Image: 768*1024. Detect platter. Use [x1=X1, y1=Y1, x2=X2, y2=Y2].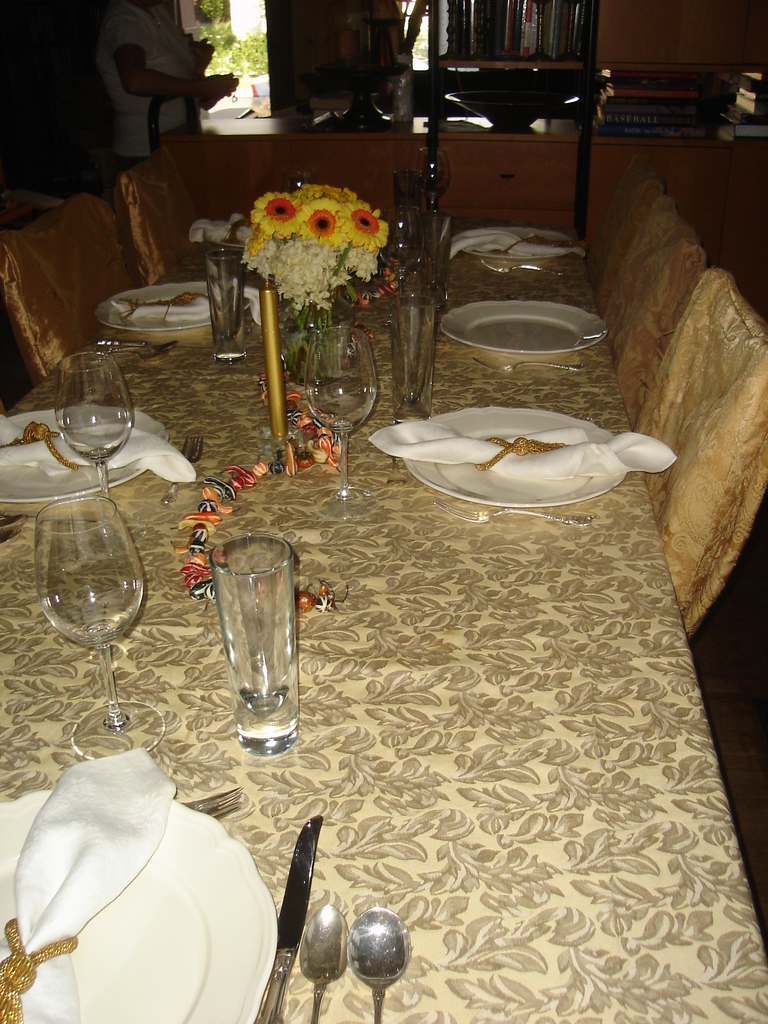
[x1=100, y1=285, x2=240, y2=335].
